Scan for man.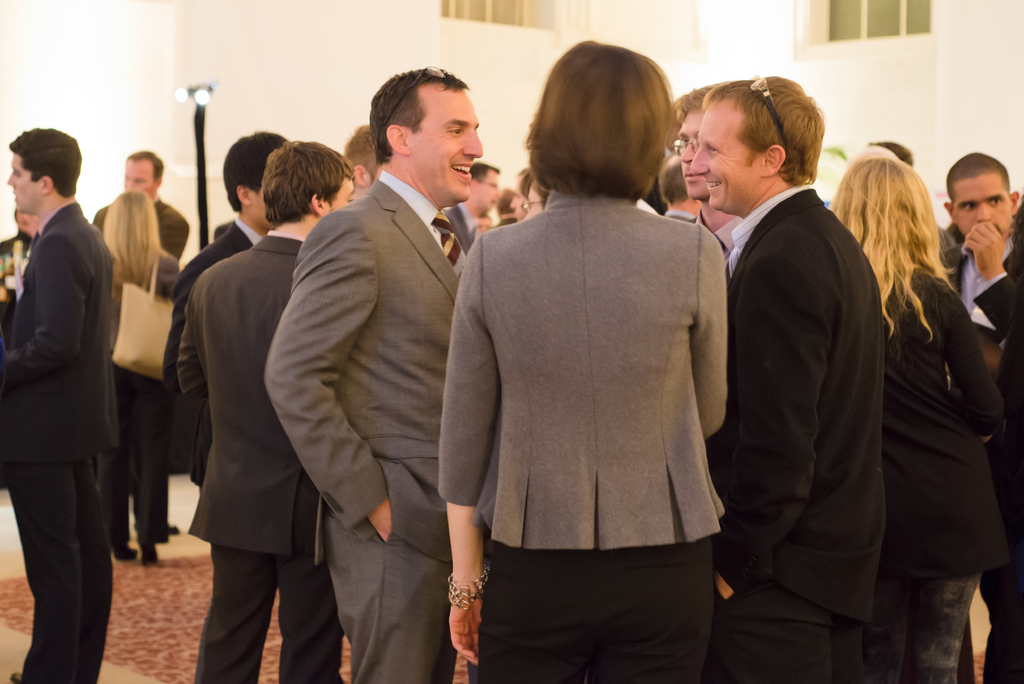
Scan result: pyautogui.locateOnScreen(161, 131, 294, 490).
